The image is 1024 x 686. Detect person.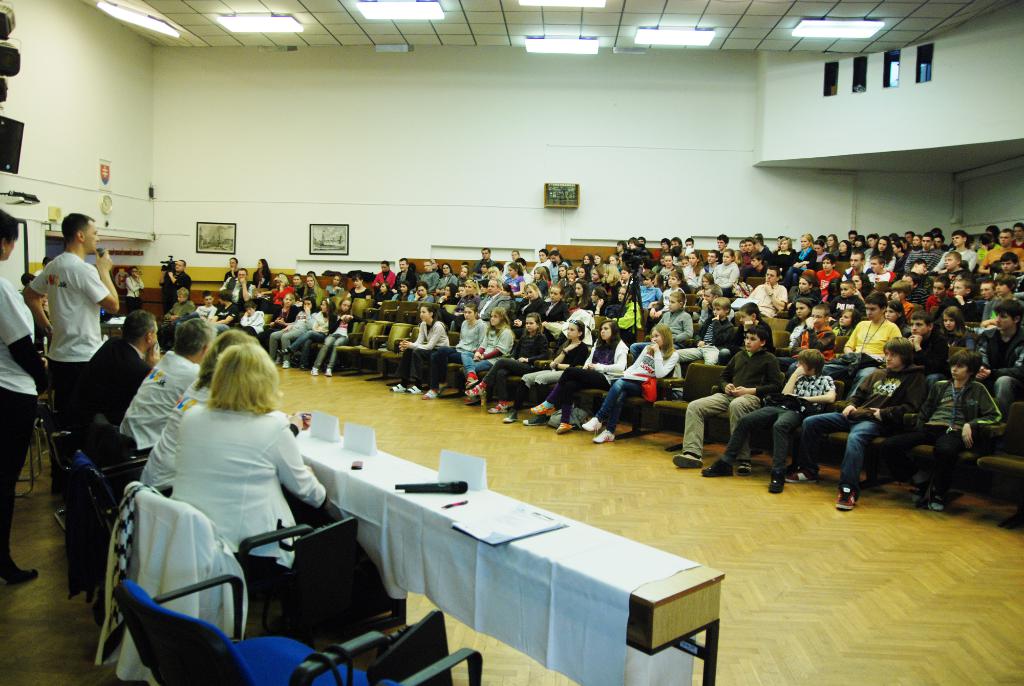
Detection: left=216, top=268, right=262, bottom=304.
